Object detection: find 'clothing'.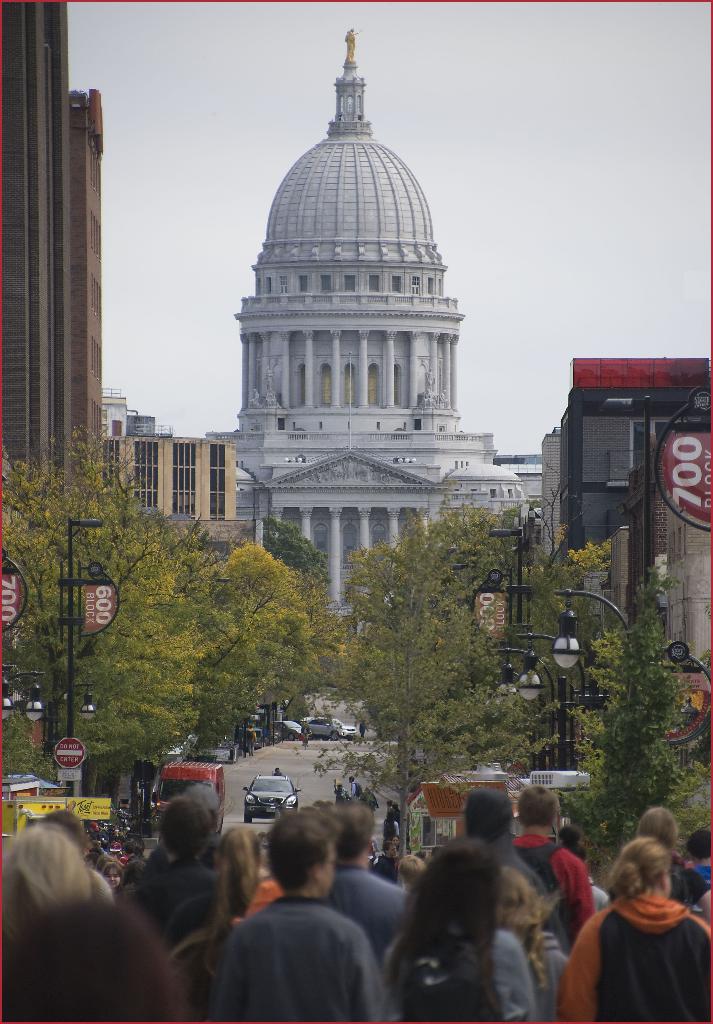
region(677, 699, 700, 728).
